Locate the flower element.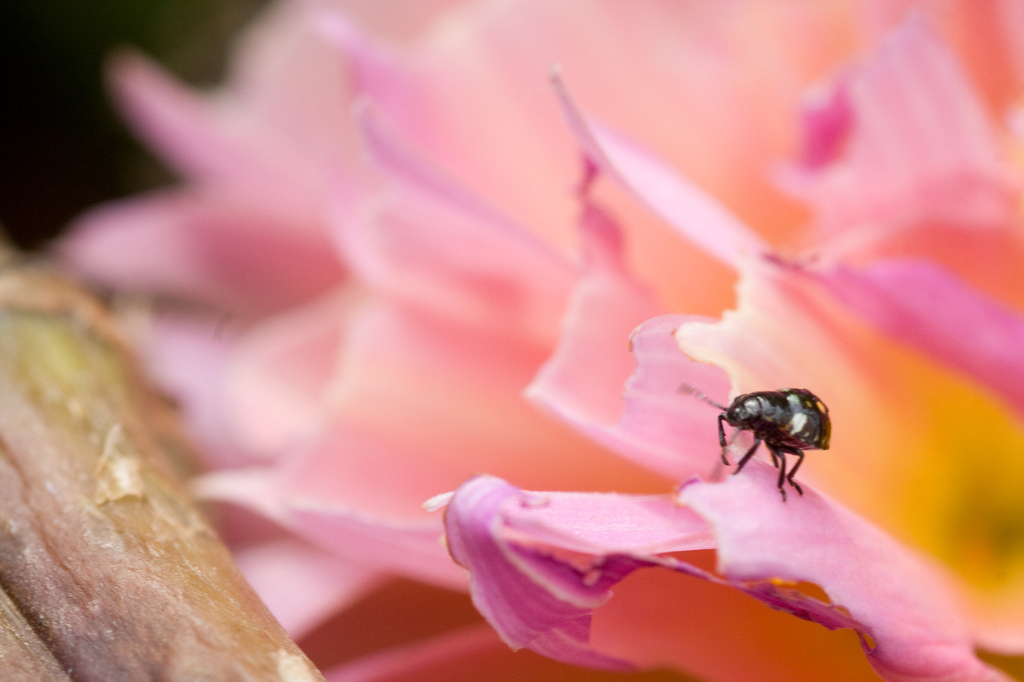
Element bbox: x1=0, y1=25, x2=1023, y2=669.
